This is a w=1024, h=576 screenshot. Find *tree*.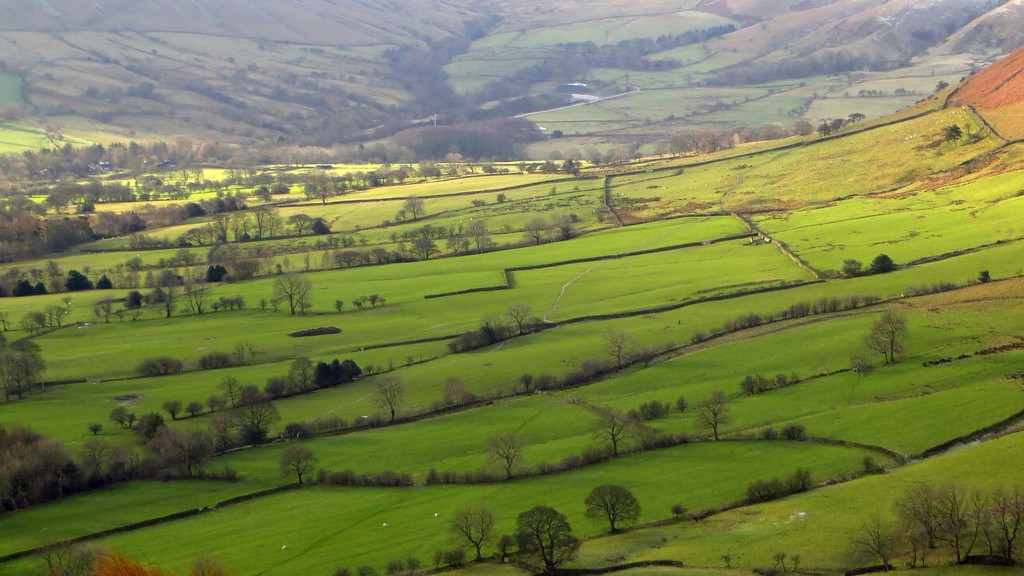
Bounding box: left=867, top=253, right=899, bottom=275.
